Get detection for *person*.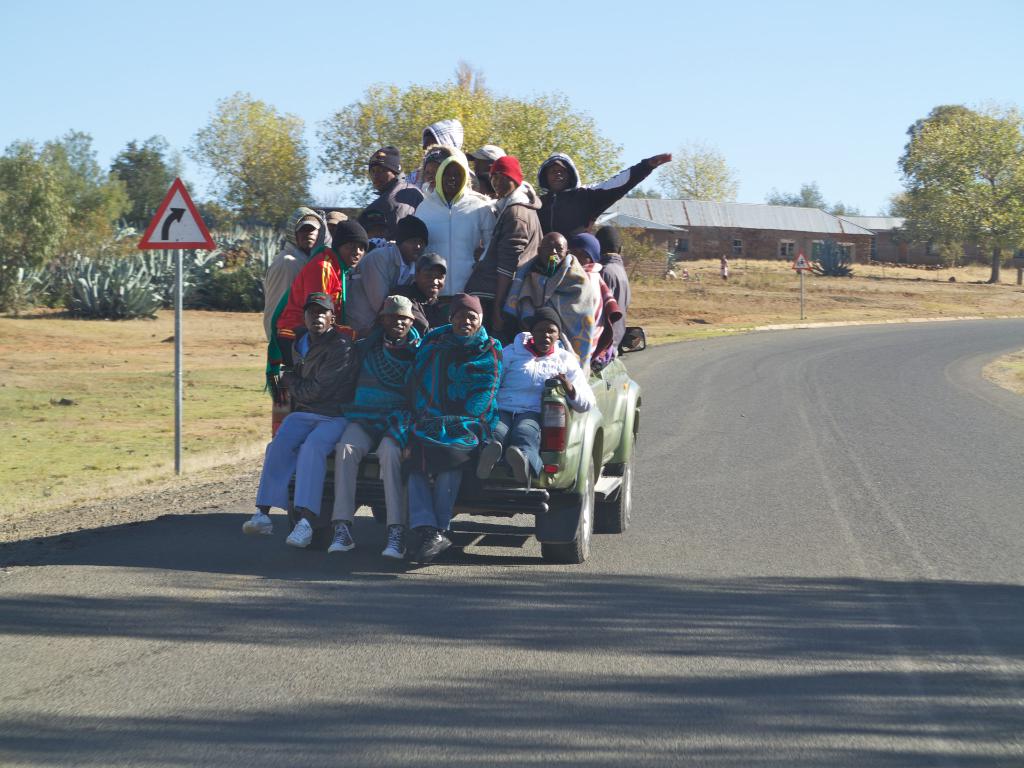
Detection: [406, 249, 452, 308].
